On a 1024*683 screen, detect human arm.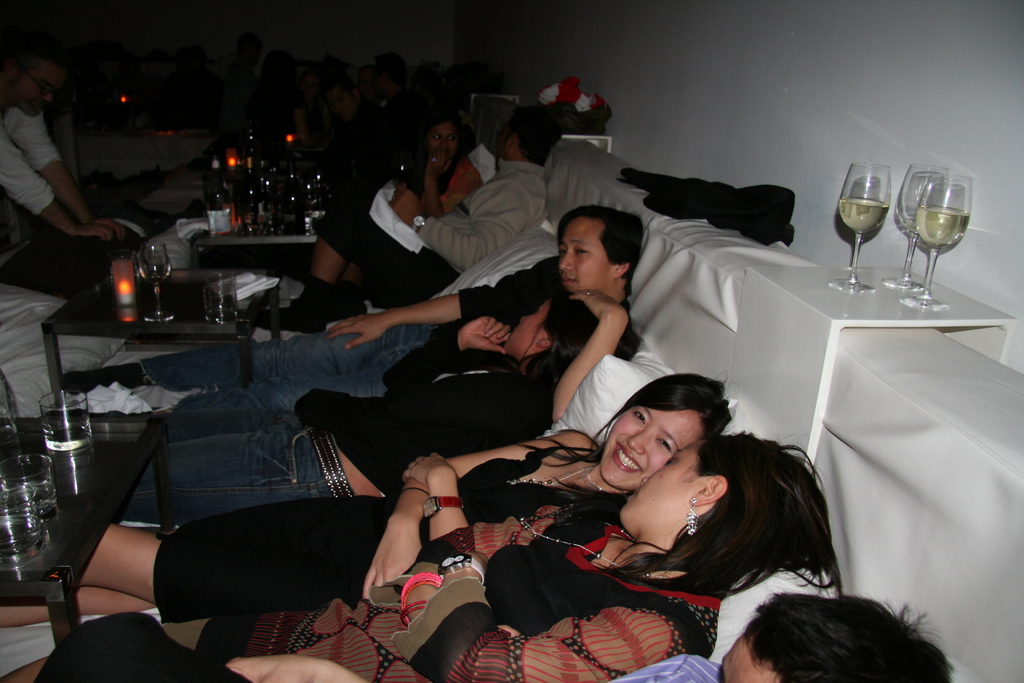
223, 647, 719, 682.
